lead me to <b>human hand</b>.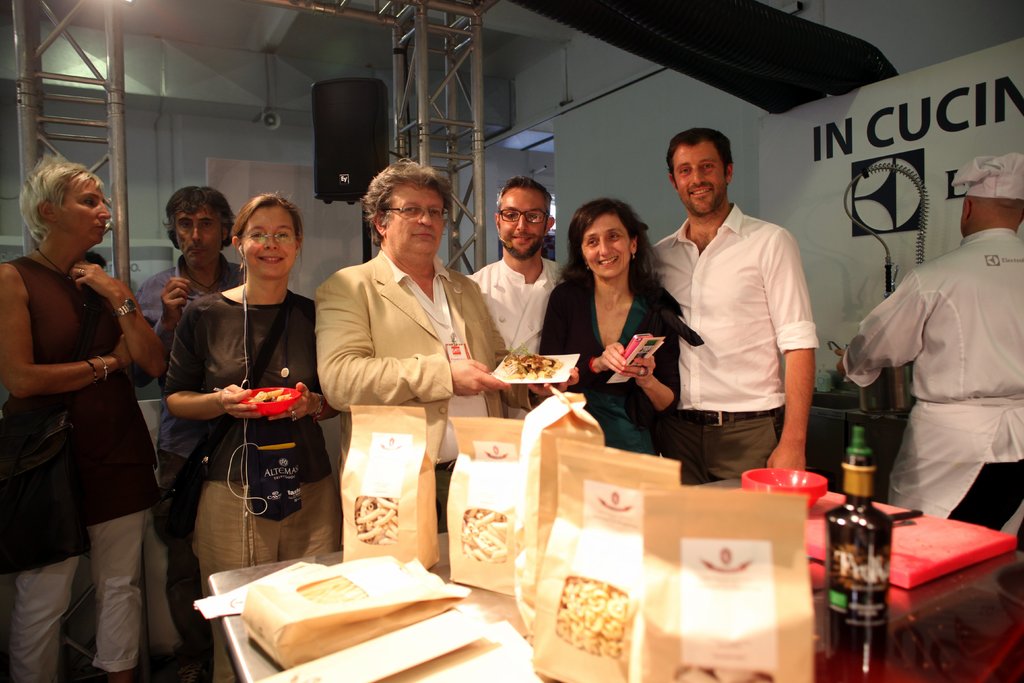
Lead to <region>158, 277, 191, 331</region>.
